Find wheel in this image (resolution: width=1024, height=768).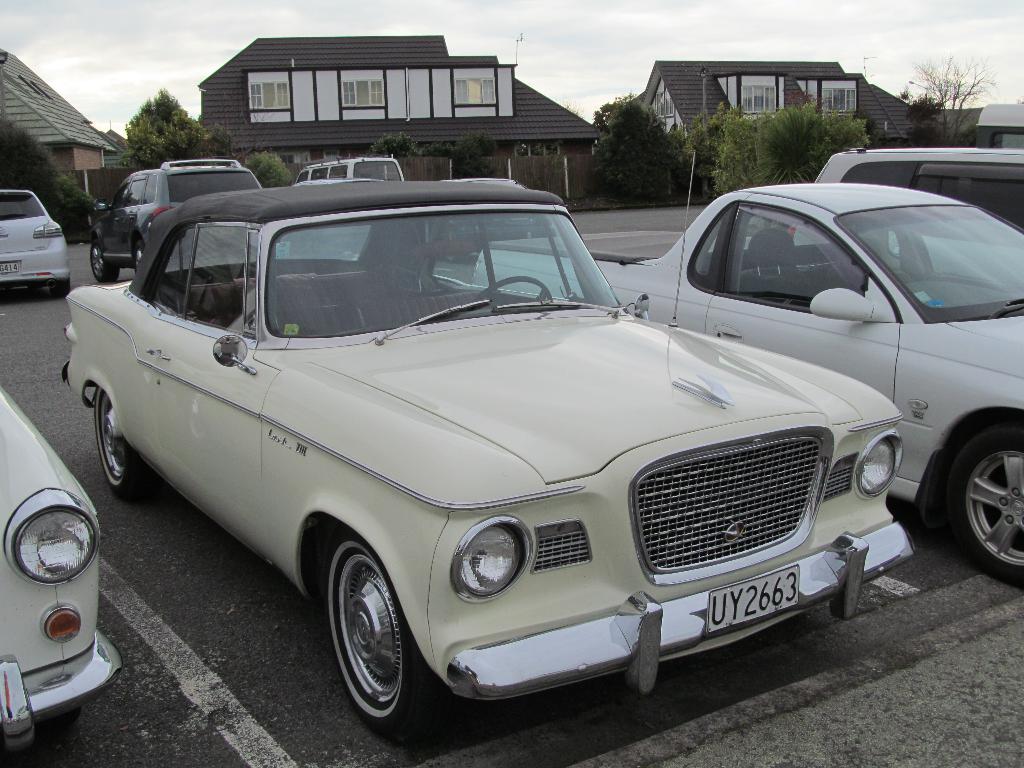
(313,536,424,748).
